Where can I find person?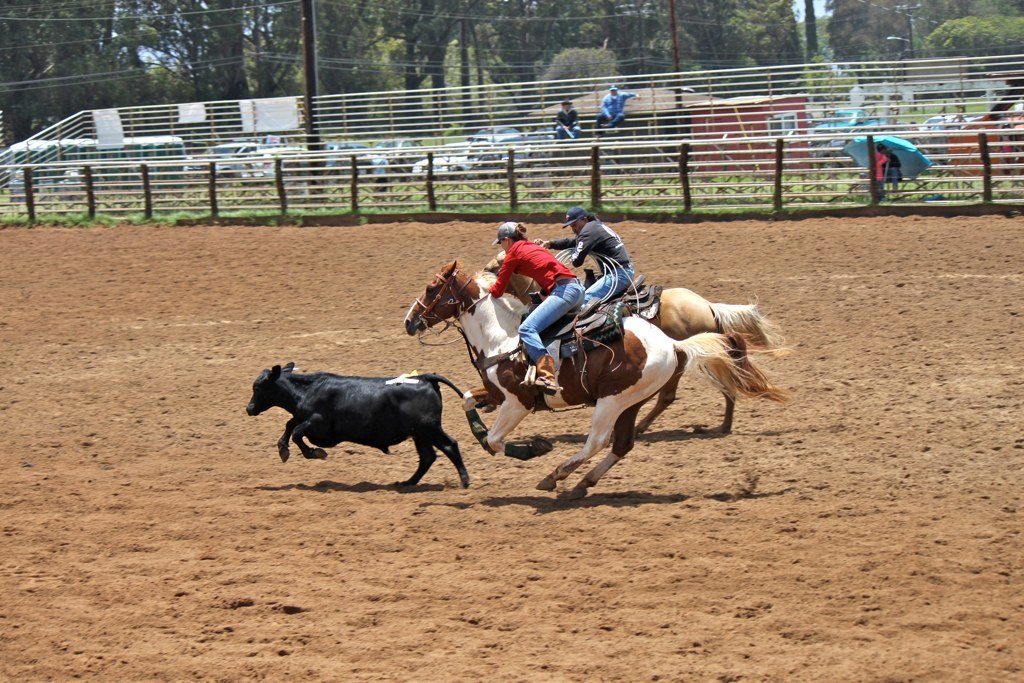
You can find it at x1=485 y1=227 x2=590 y2=395.
